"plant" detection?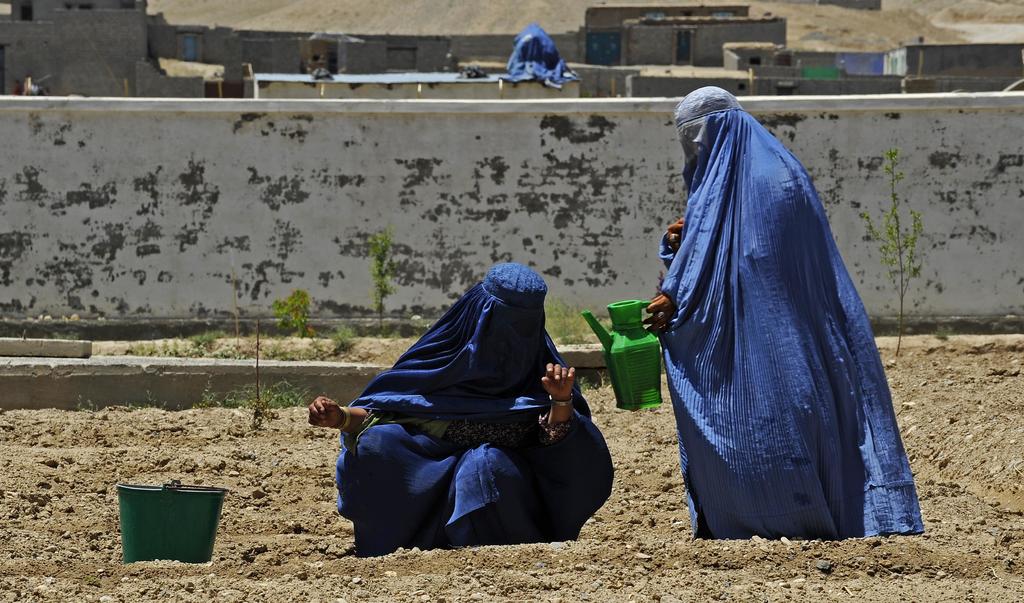
(113, 327, 241, 365)
